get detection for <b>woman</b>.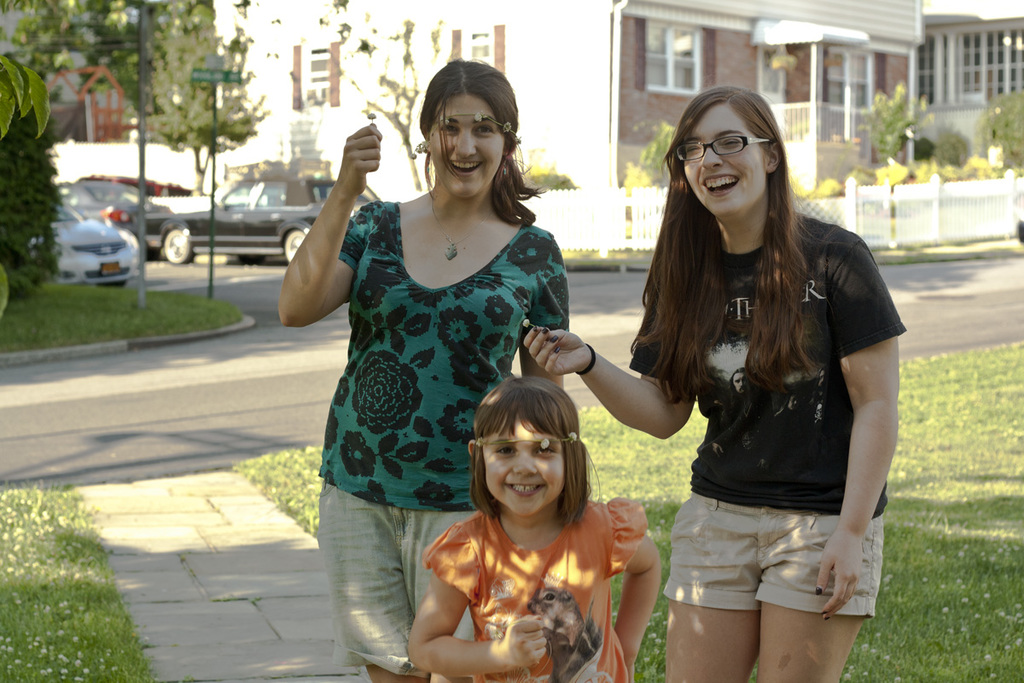
Detection: (left=276, top=55, right=569, bottom=681).
